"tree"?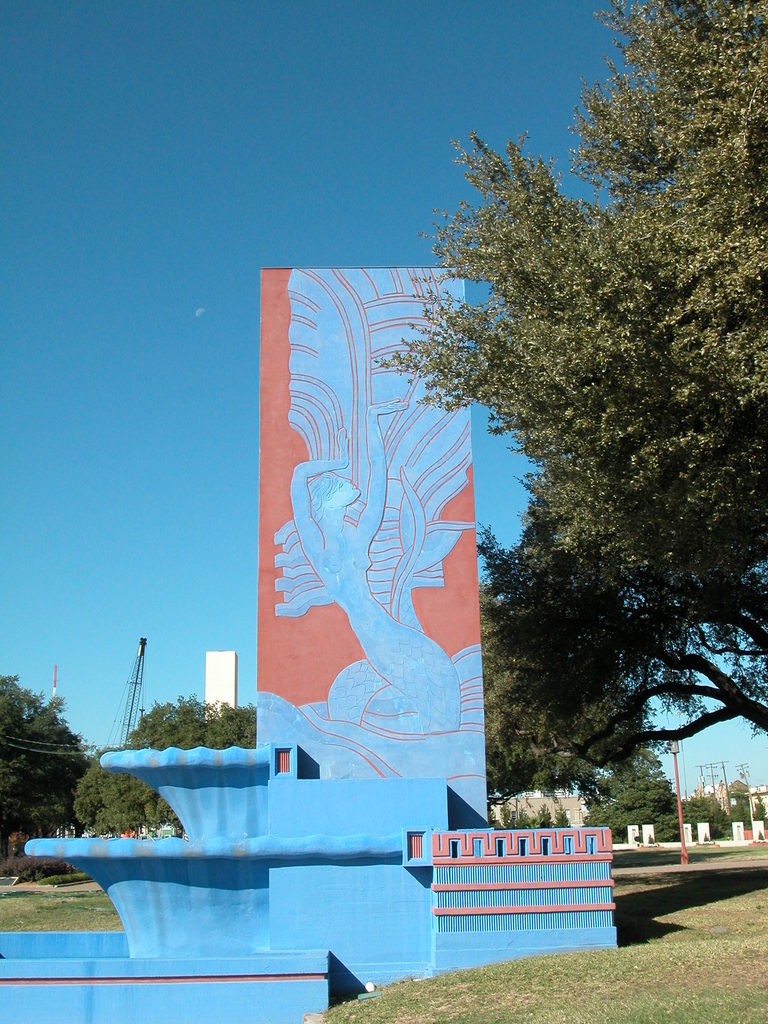
pyautogui.locateOnScreen(127, 687, 255, 753)
